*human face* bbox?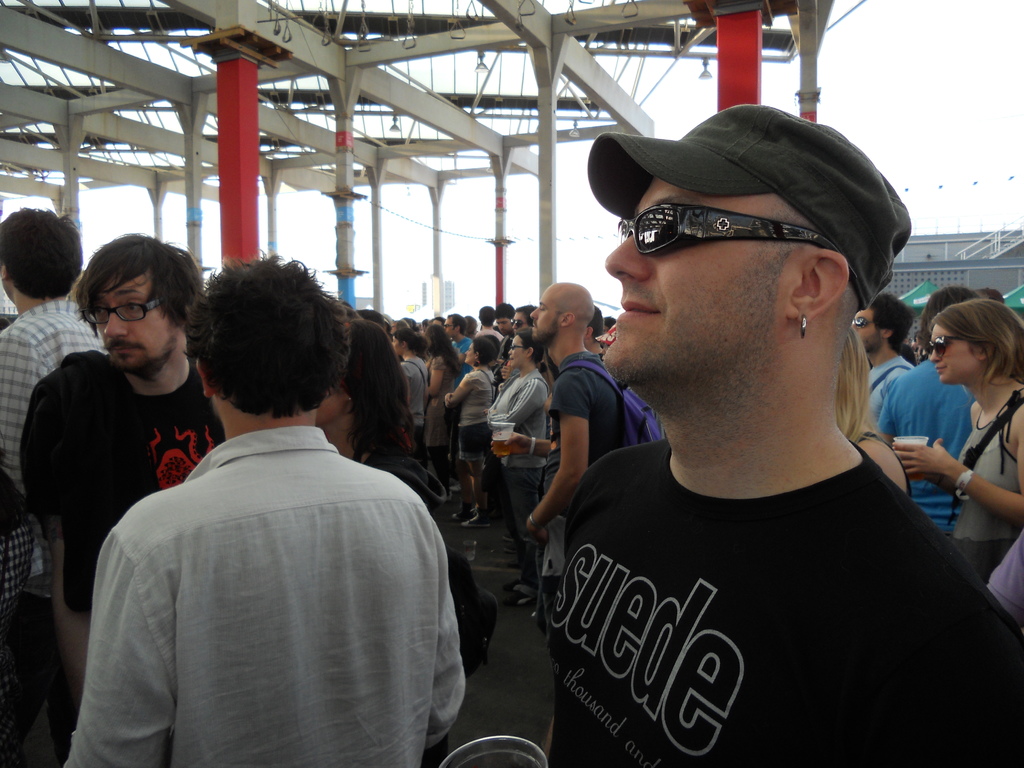
[316, 381, 348, 428]
